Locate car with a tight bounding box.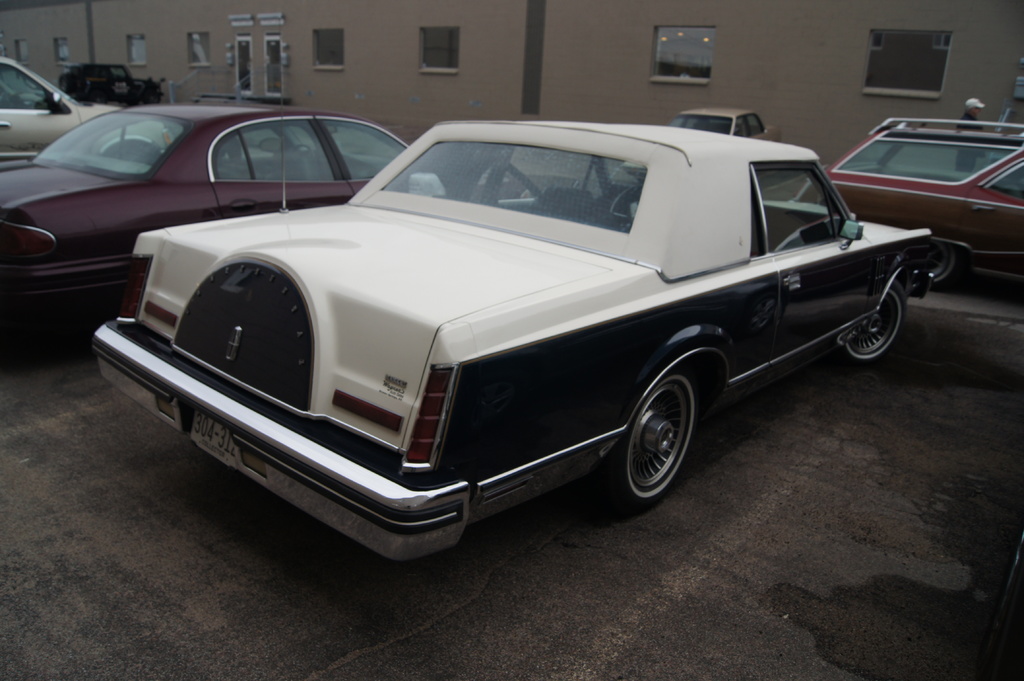
(left=0, top=100, right=468, bottom=303).
